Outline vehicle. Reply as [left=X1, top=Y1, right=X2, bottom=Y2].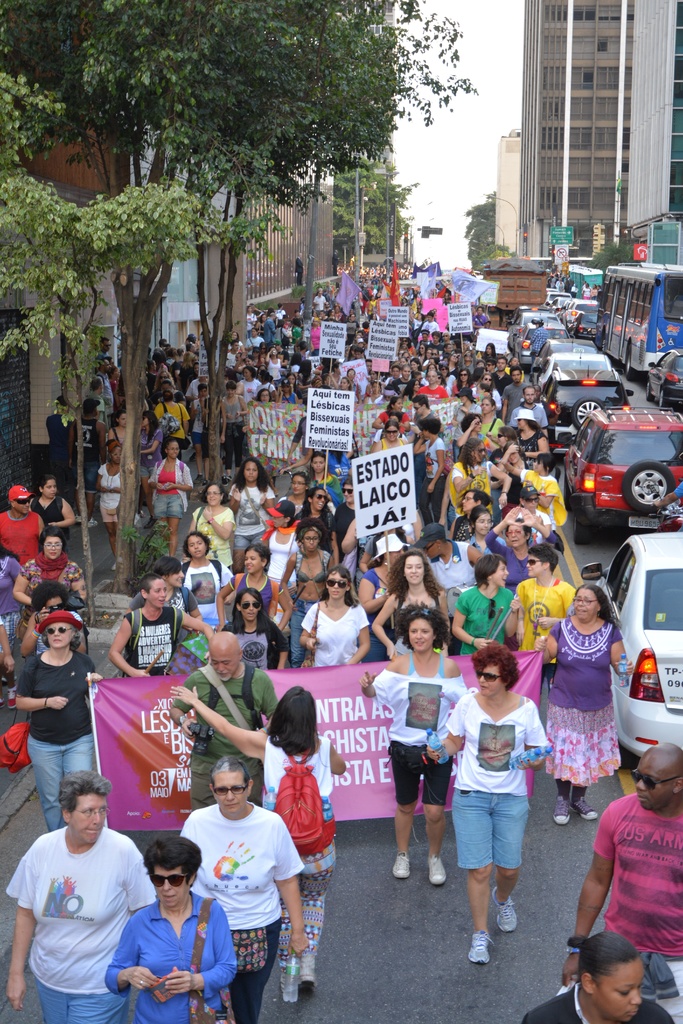
[left=569, top=409, right=682, bottom=531].
